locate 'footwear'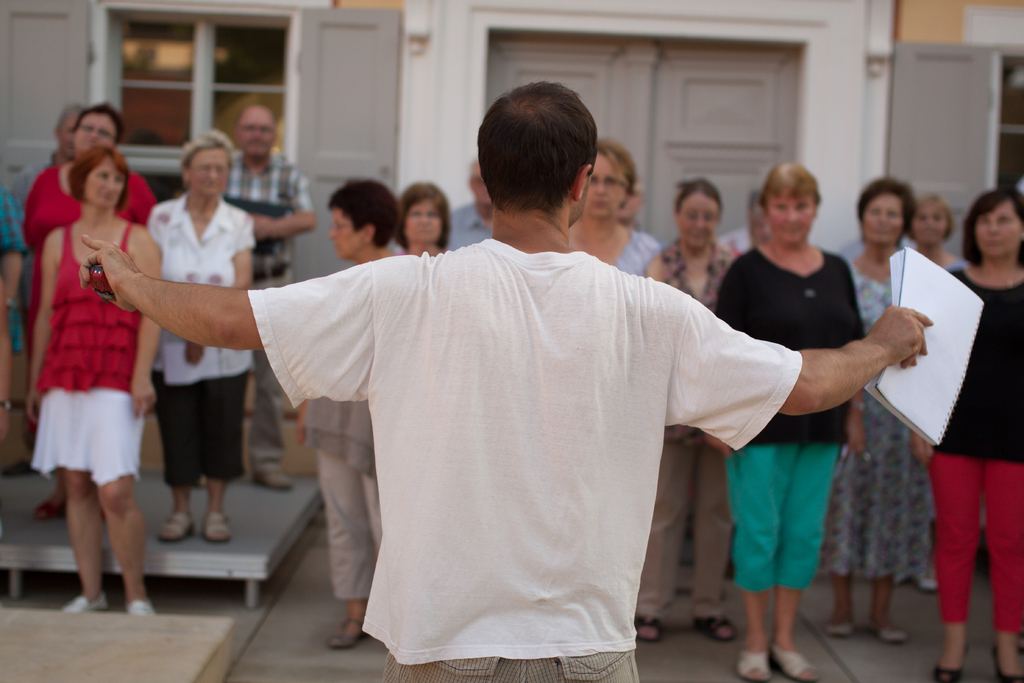
box=[737, 645, 772, 682]
